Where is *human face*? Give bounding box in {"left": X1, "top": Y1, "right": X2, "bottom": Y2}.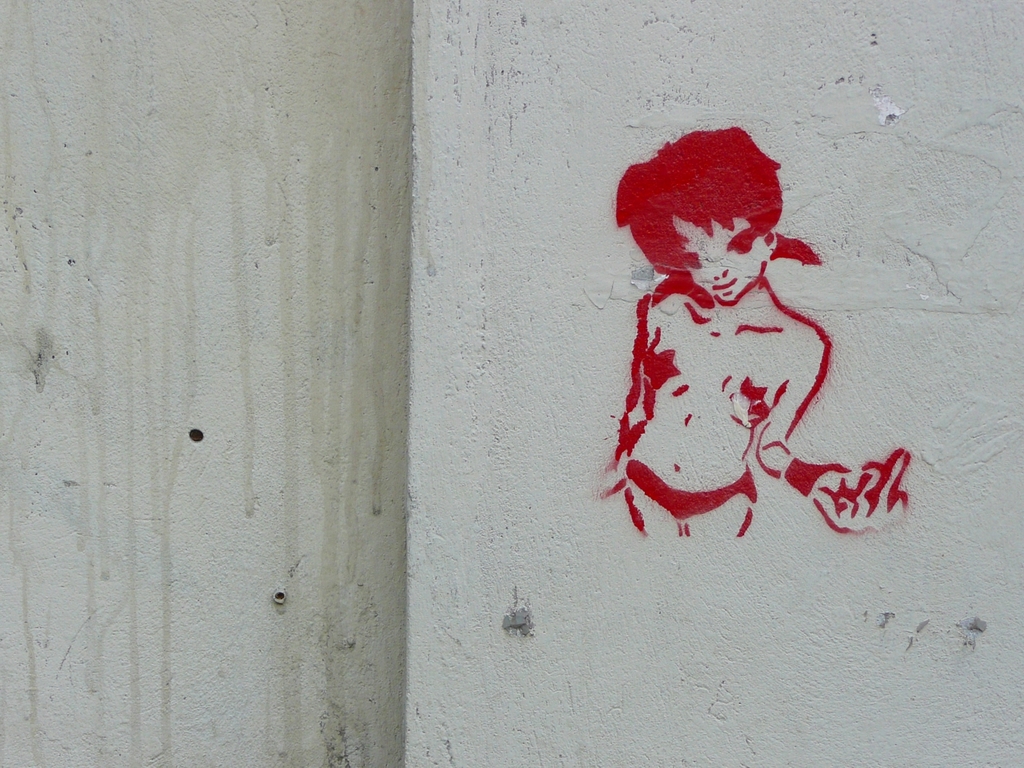
{"left": 669, "top": 218, "right": 767, "bottom": 303}.
